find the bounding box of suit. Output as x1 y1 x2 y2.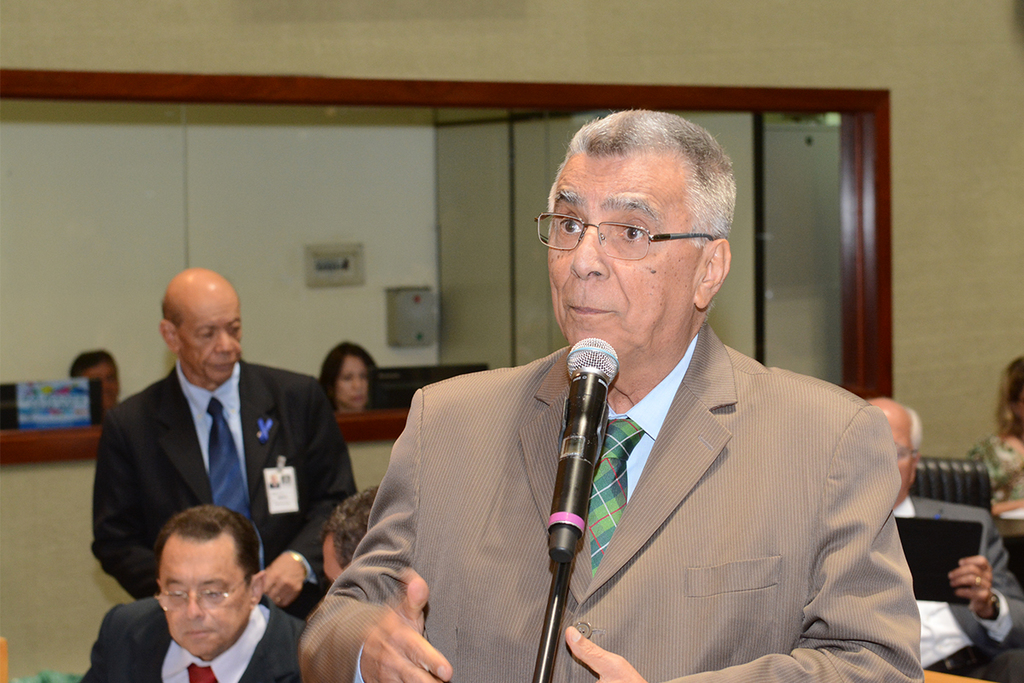
894 493 1023 682.
